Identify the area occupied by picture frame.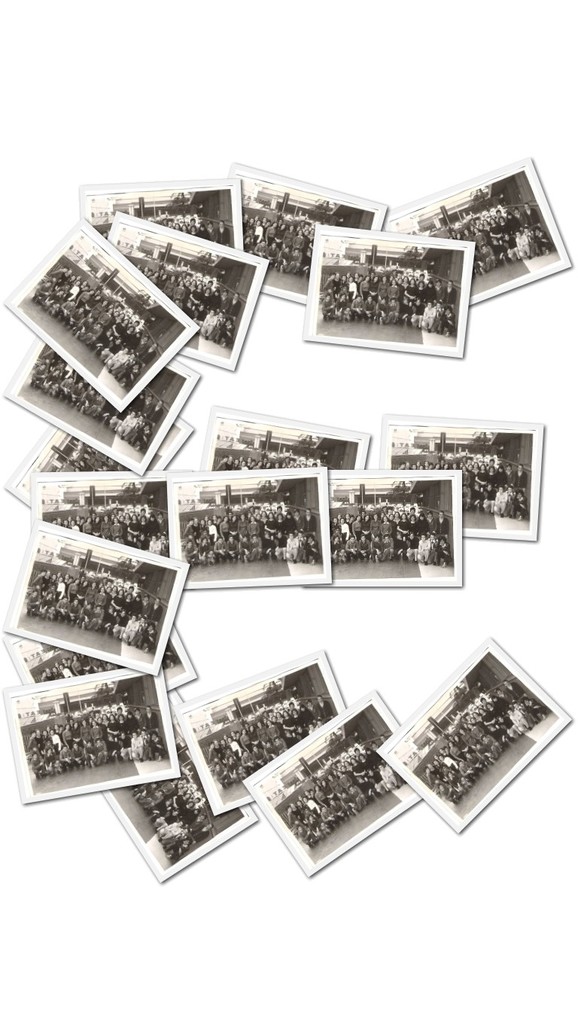
Area: (left=0, top=629, right=204, bottom=693).
